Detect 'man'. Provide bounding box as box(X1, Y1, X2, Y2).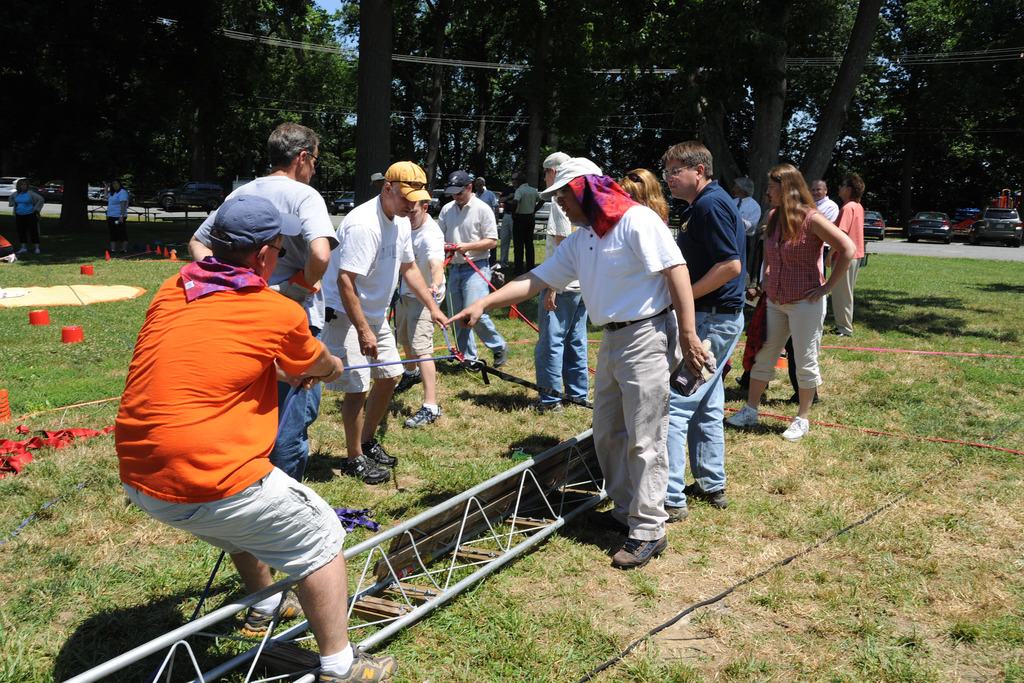
box(316, 154, 433, 494).
